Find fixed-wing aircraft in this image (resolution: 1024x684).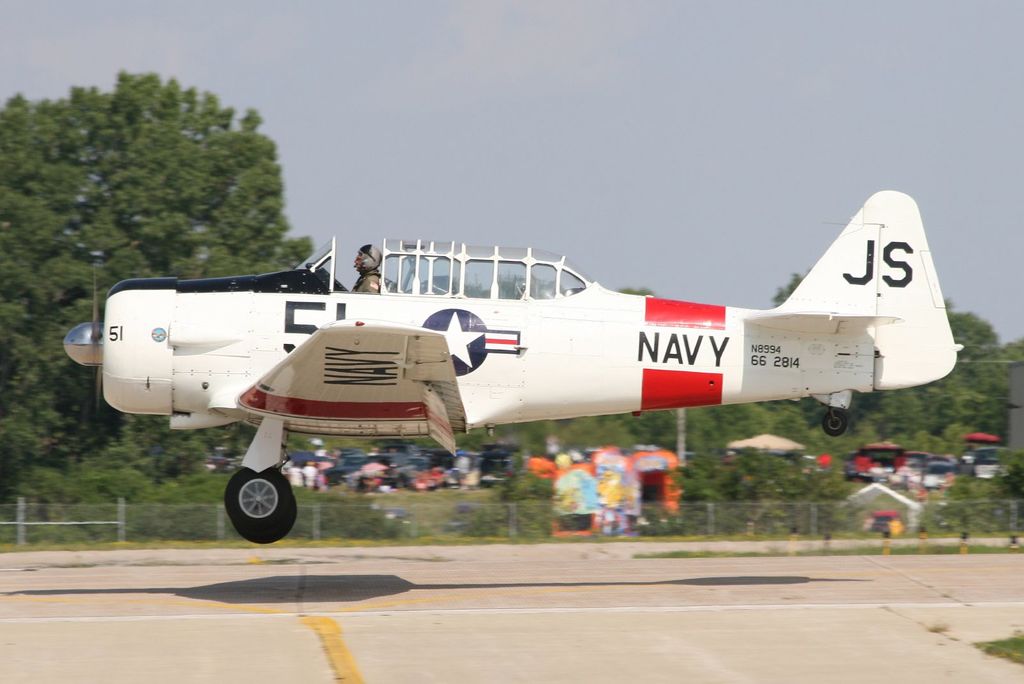
bbox=(60, 191, 968, 545).
